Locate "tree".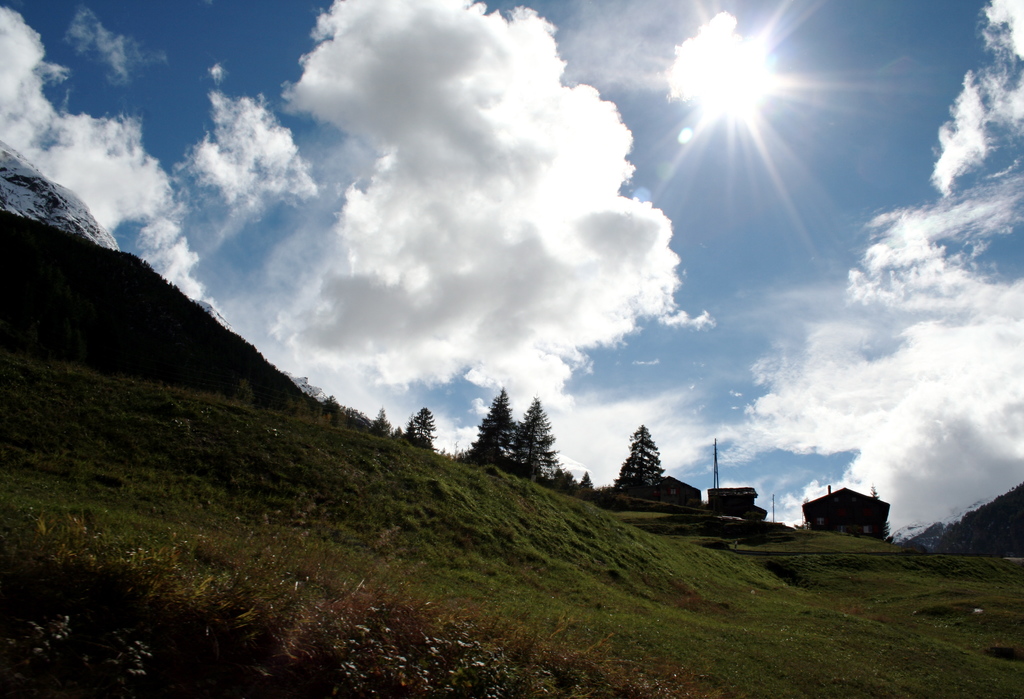
Bounding box: (x1=795, y1=498, x2=814, y2=525).
